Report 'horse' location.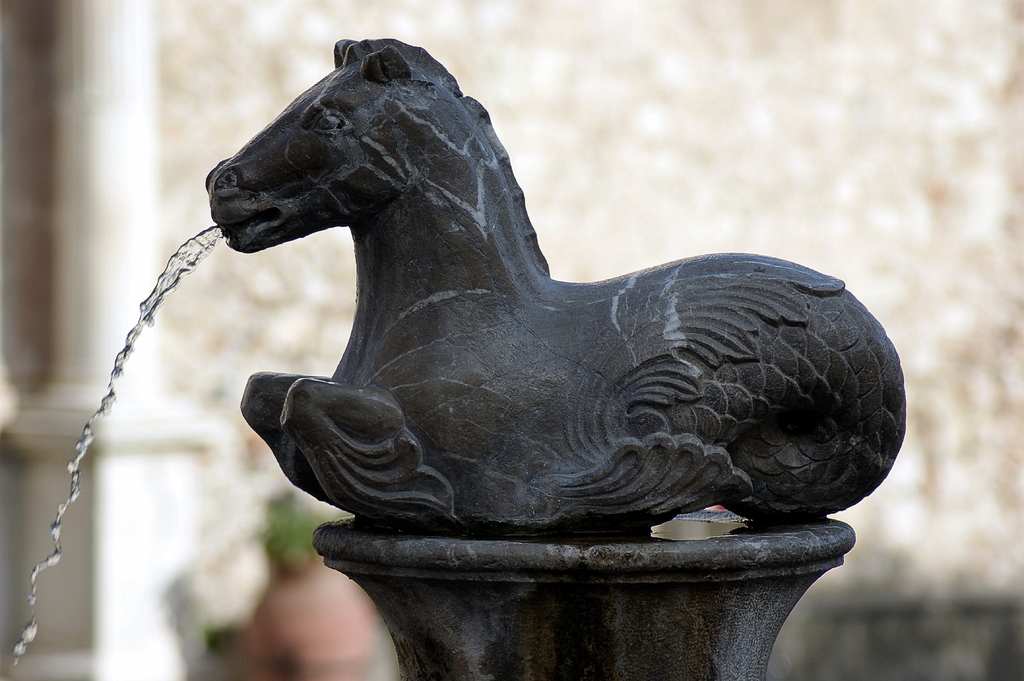
Report: x1=203, y1=36, x2=909, y2=533.
